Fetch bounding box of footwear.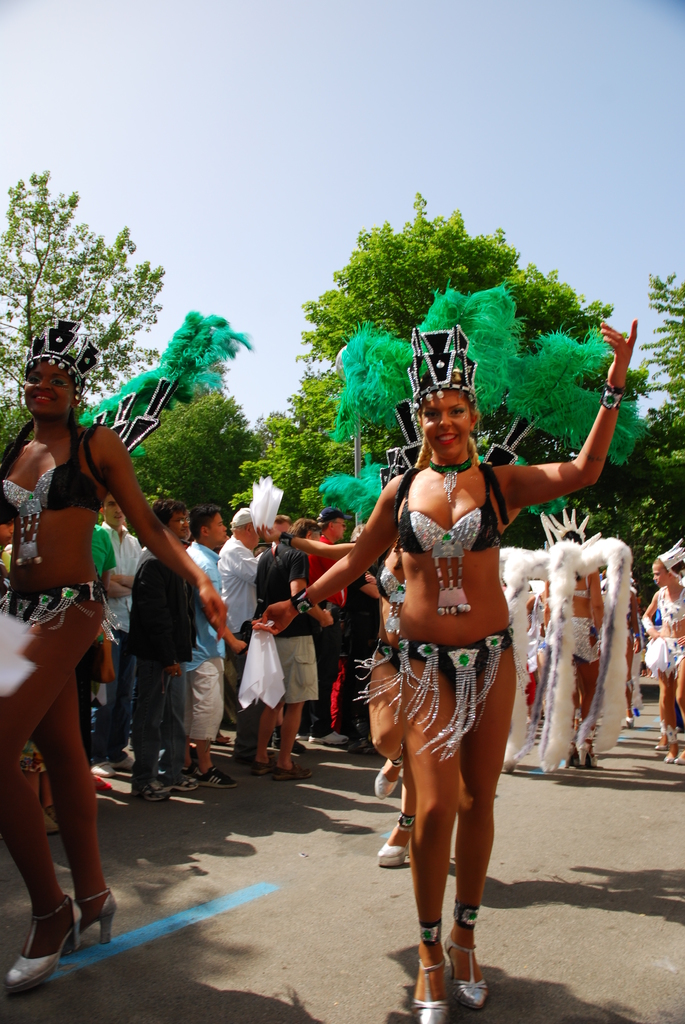
Bbox: box(251, 756, 274, 774).
